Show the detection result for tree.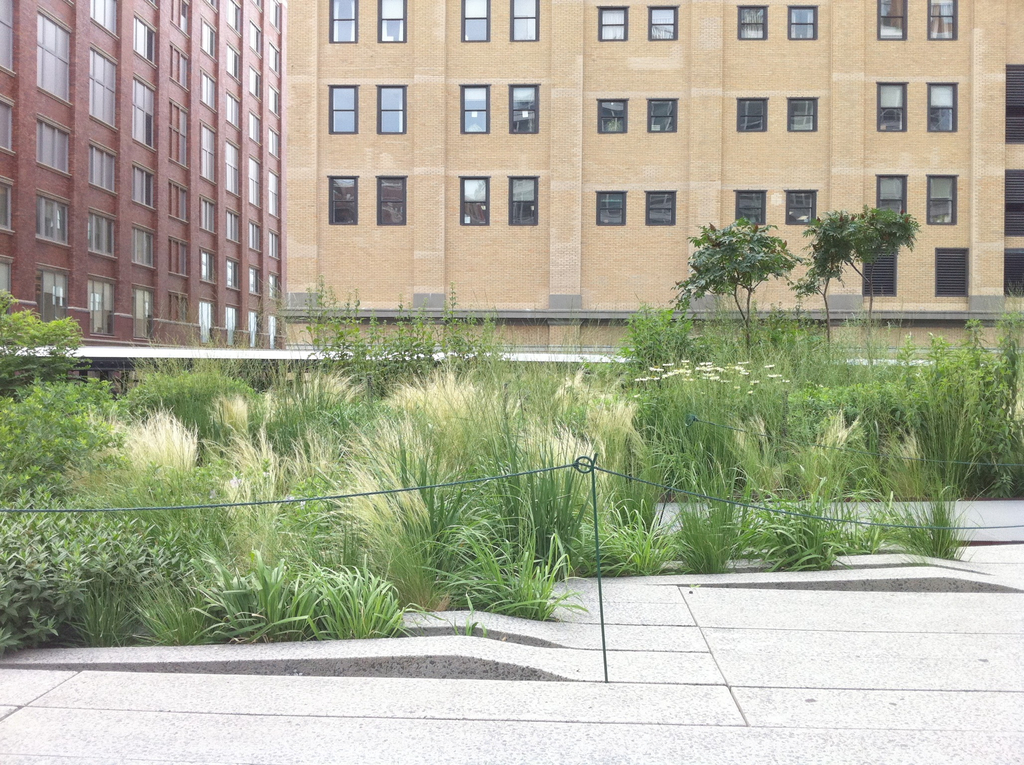
645, 216, 796, 355.
